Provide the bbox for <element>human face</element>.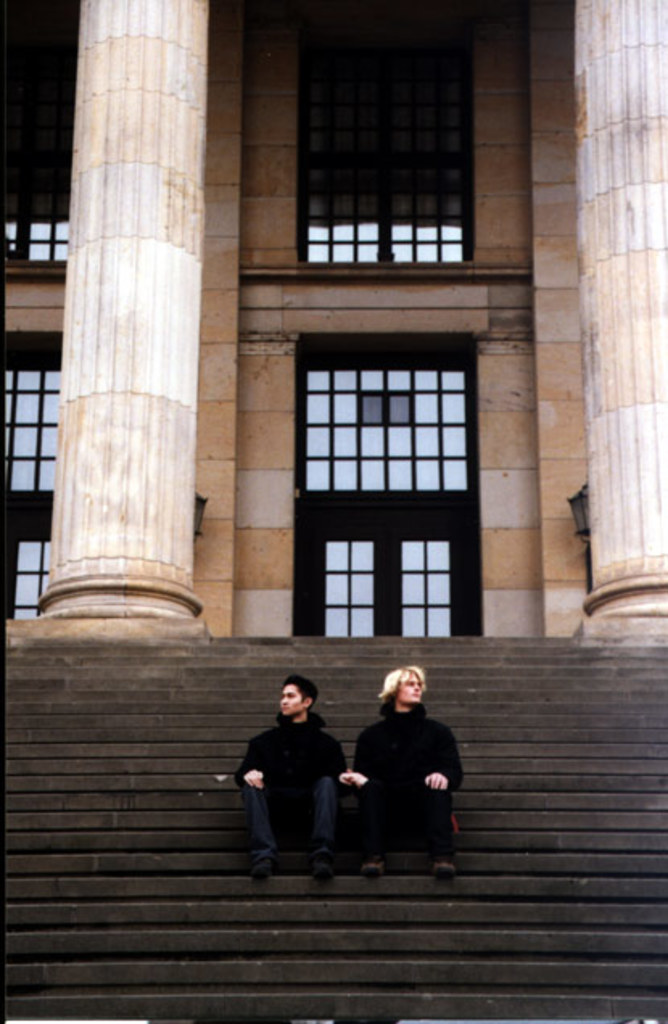
box(398, 671, 422, 700).
